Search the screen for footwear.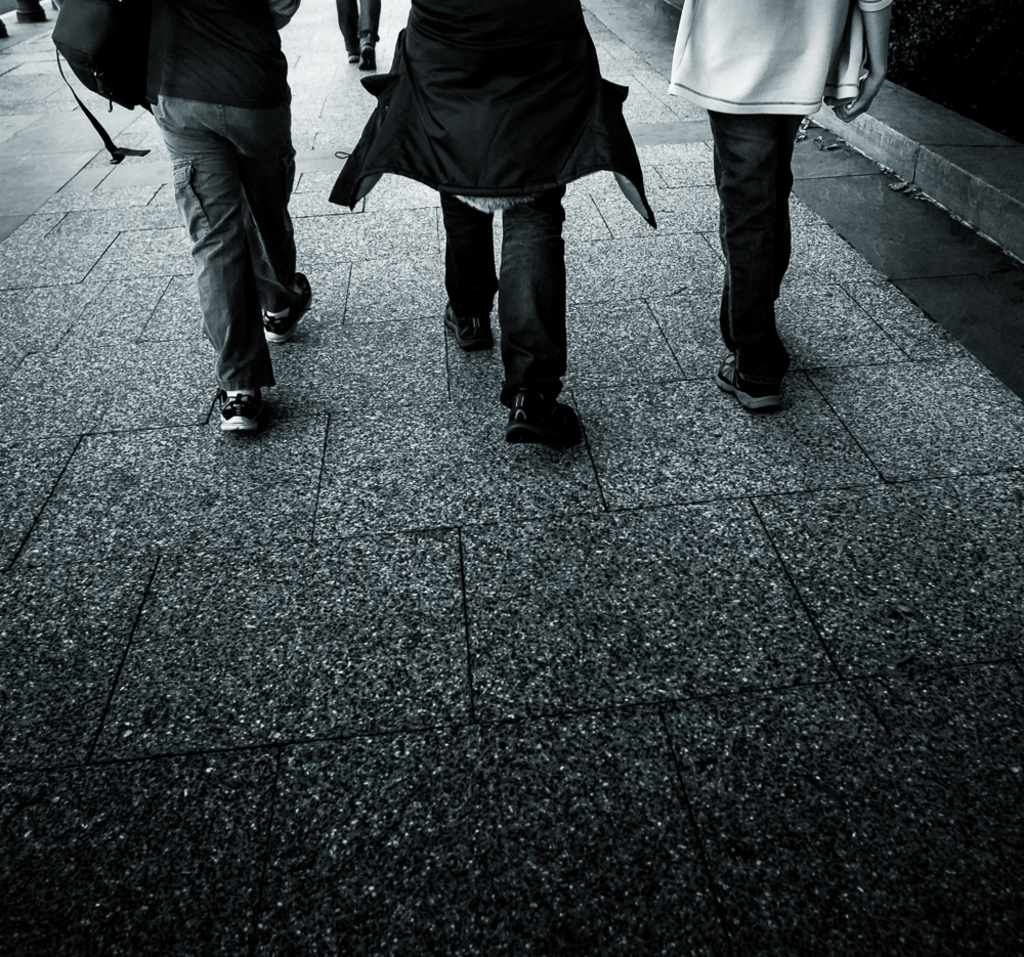
Found at 439:300:482:351.
